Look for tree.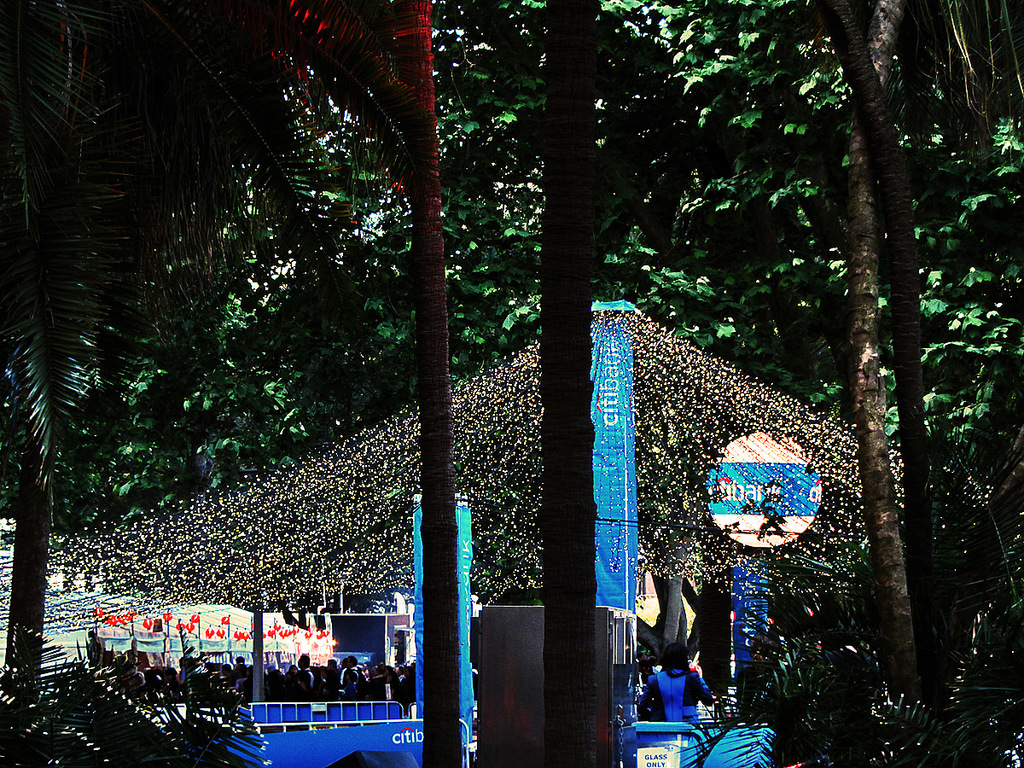
Found: bbox(817, 0, 951, 682).
